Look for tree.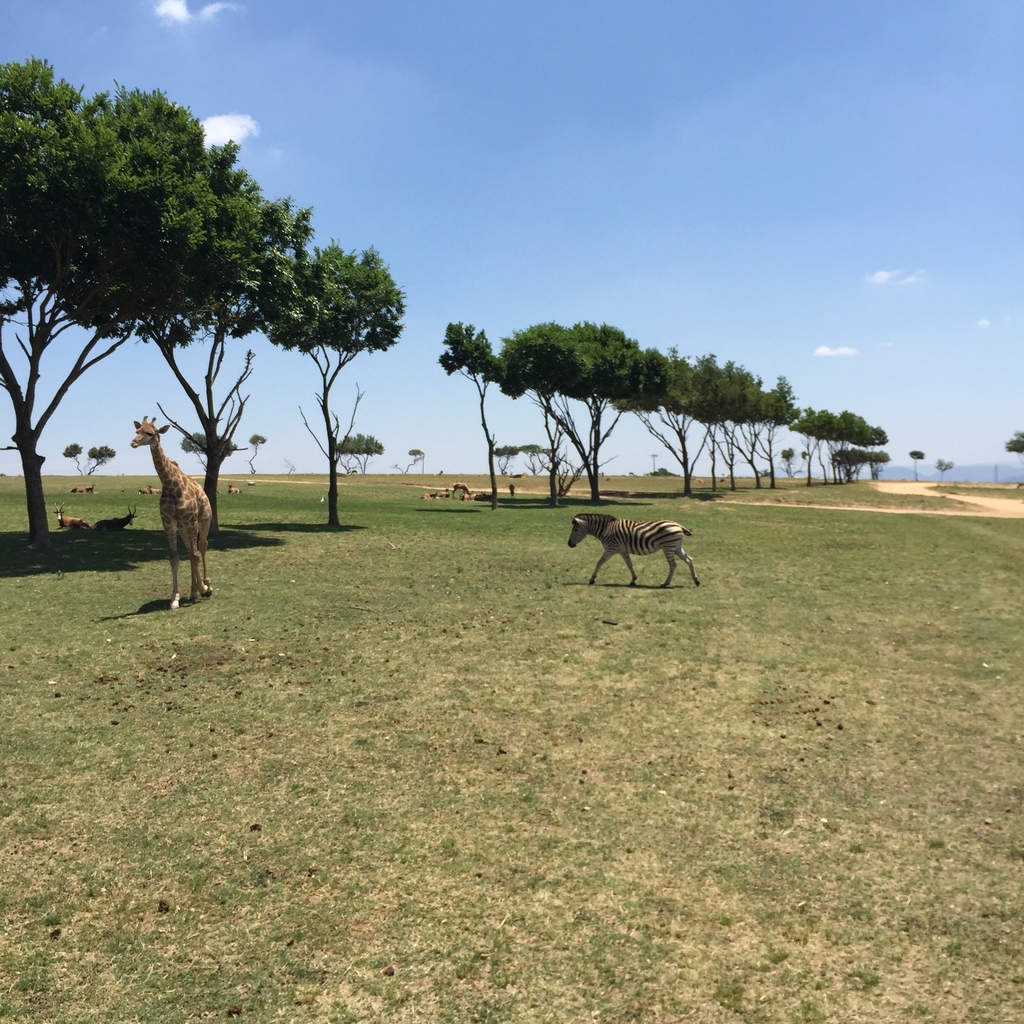
Found: <bbox>435, 324, 499, 481</bbox>.
